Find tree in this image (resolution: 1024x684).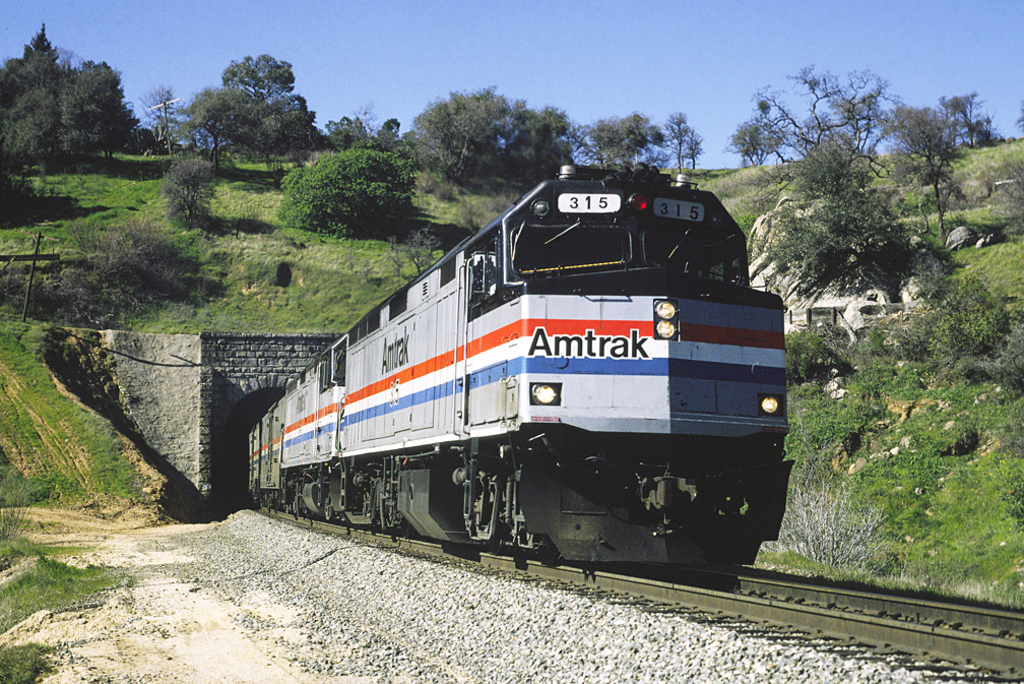
box=[186, 105, 308, 166].
